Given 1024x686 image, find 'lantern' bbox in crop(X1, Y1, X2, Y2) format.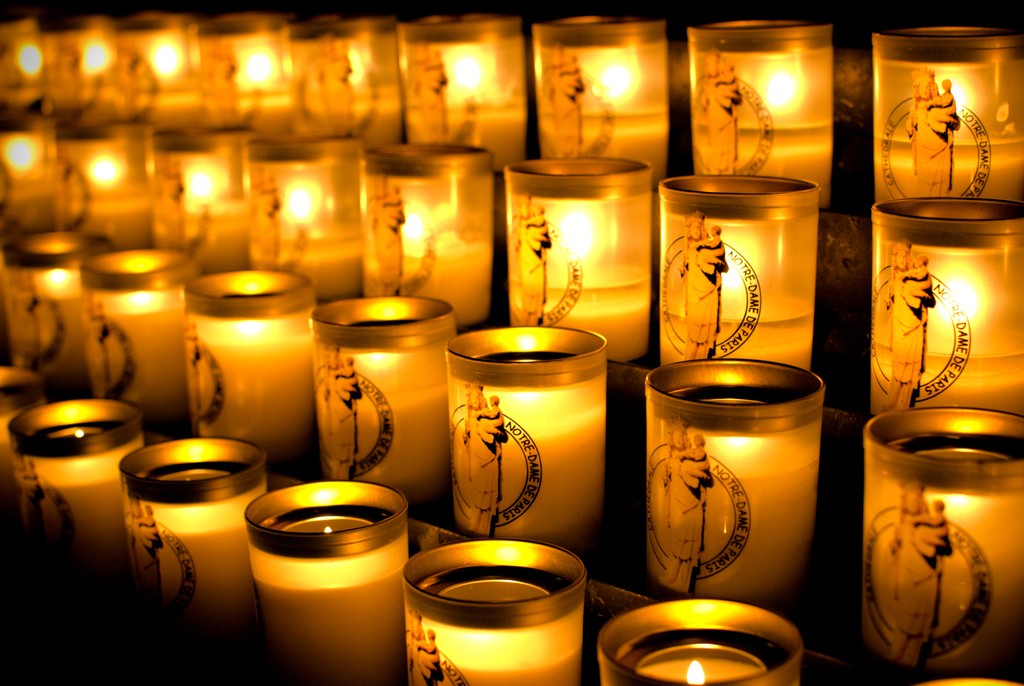
crop(388, 149, 488, 332).
